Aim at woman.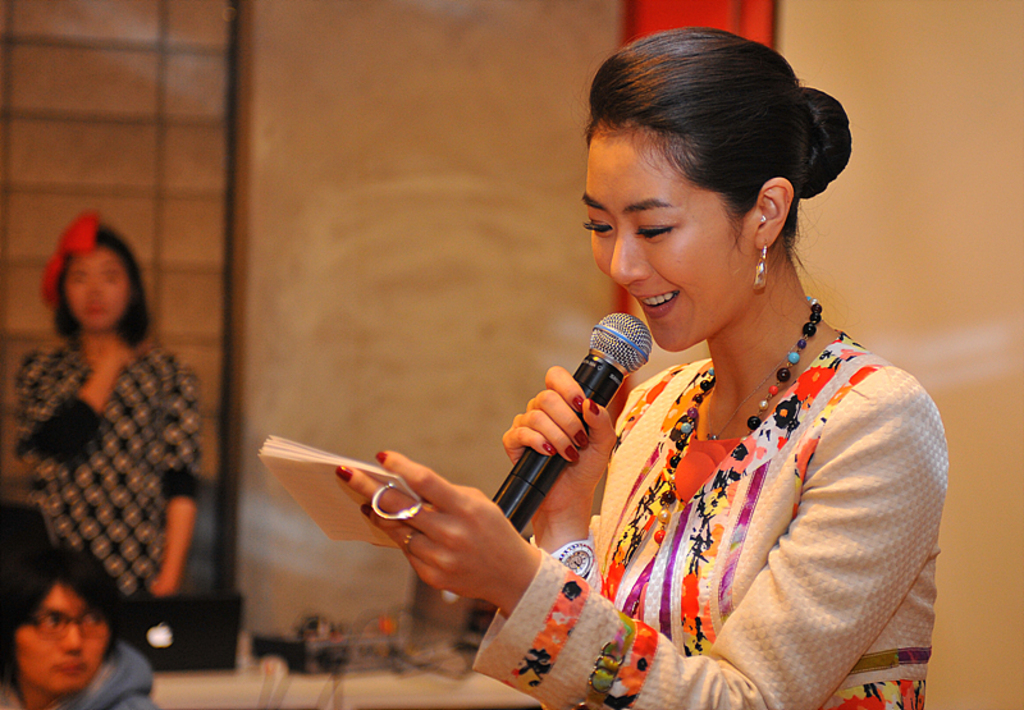
Aimed at select_region(410, 49, 951, 701).
